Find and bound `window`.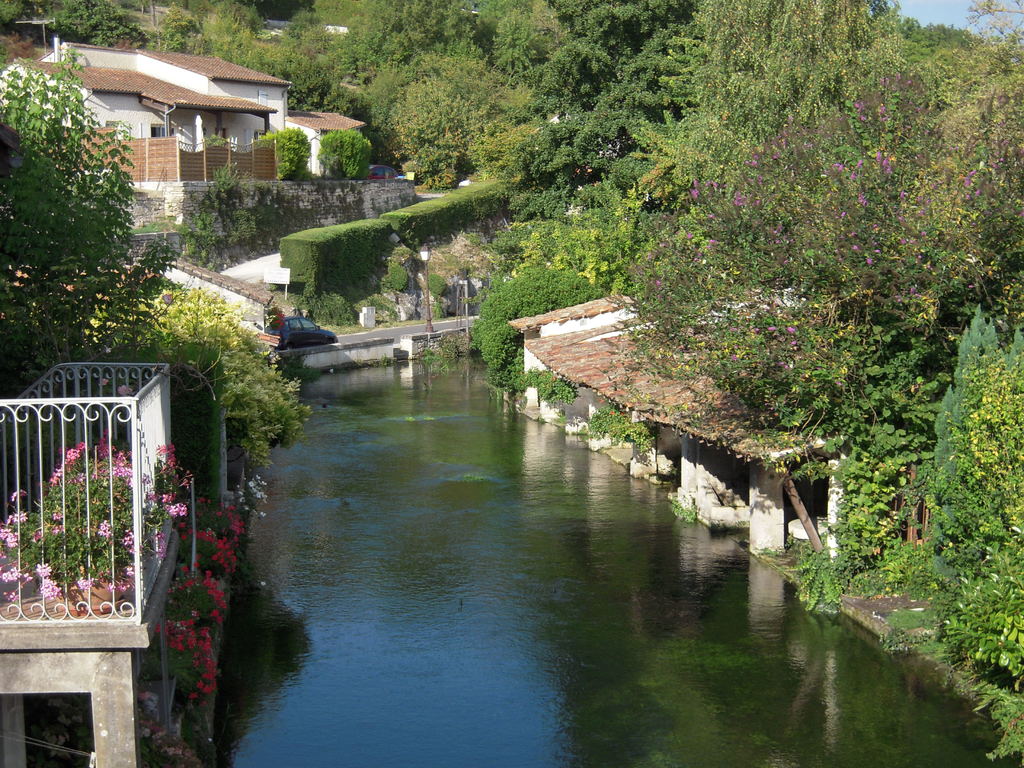
Bound: (248, 131, 267, 148).
